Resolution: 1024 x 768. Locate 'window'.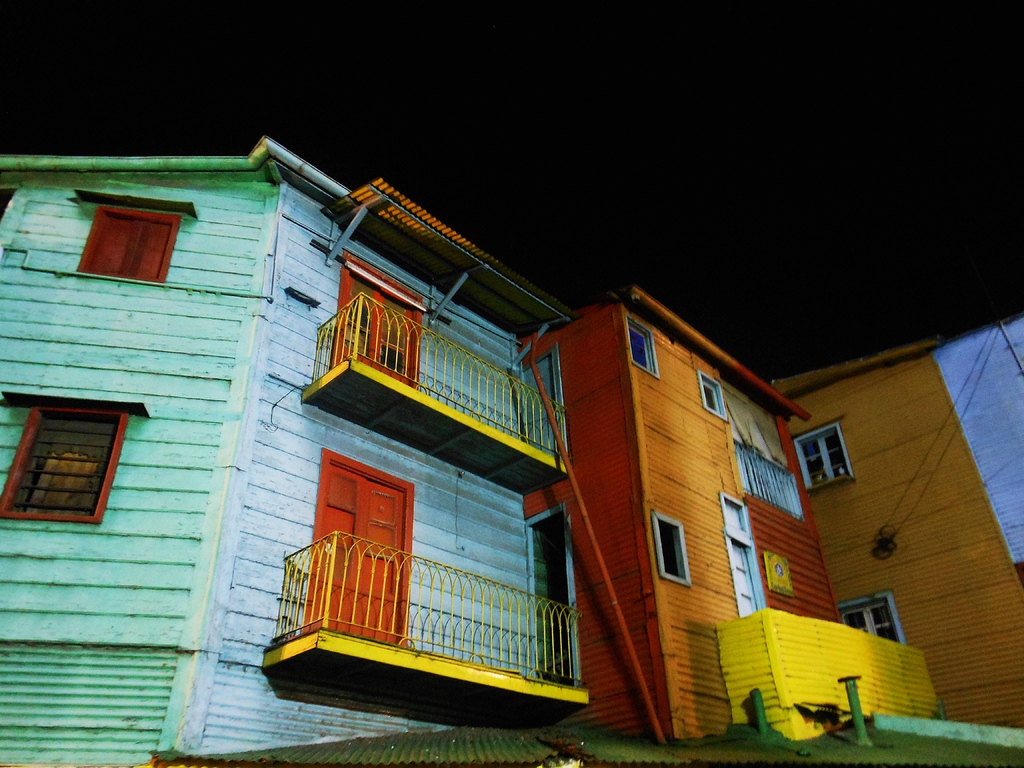
x1=77, y1=209, x2=182, y2=278.
